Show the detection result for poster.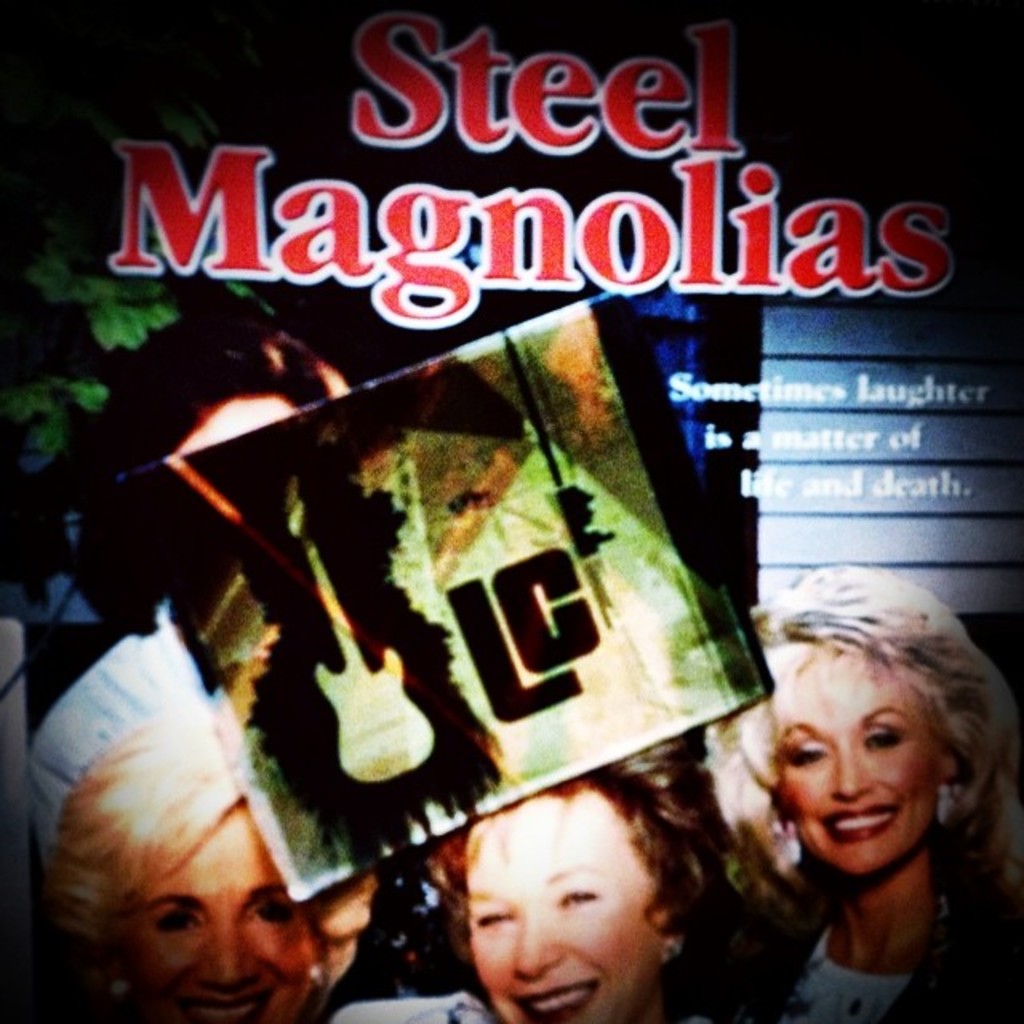
(left=0, top=0, right=1022, bottom=1022).
